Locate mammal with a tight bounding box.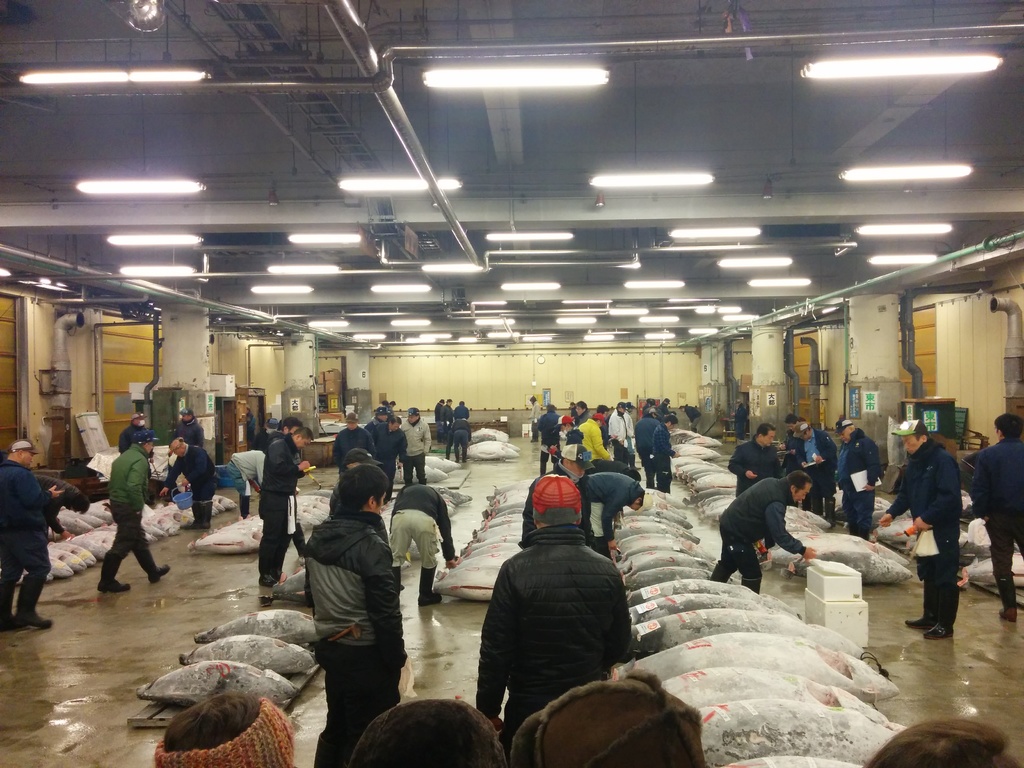
select_region(455, 416, 474, 462).
